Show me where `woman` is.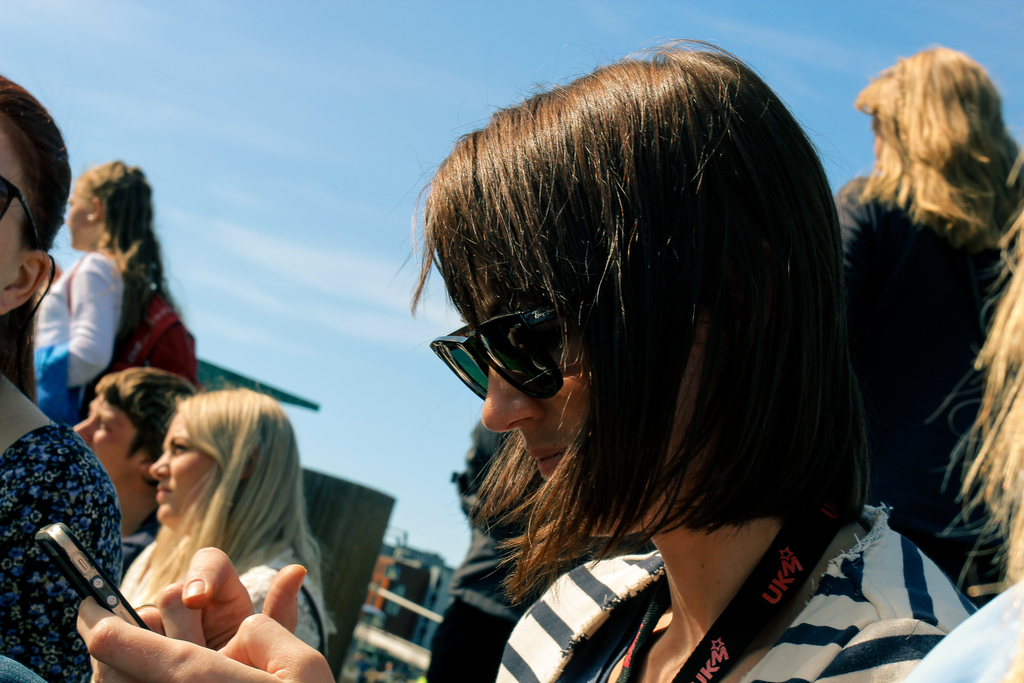
`woman` is at pyautogui.locateOnScreen(892, 149, 1023, 682).
